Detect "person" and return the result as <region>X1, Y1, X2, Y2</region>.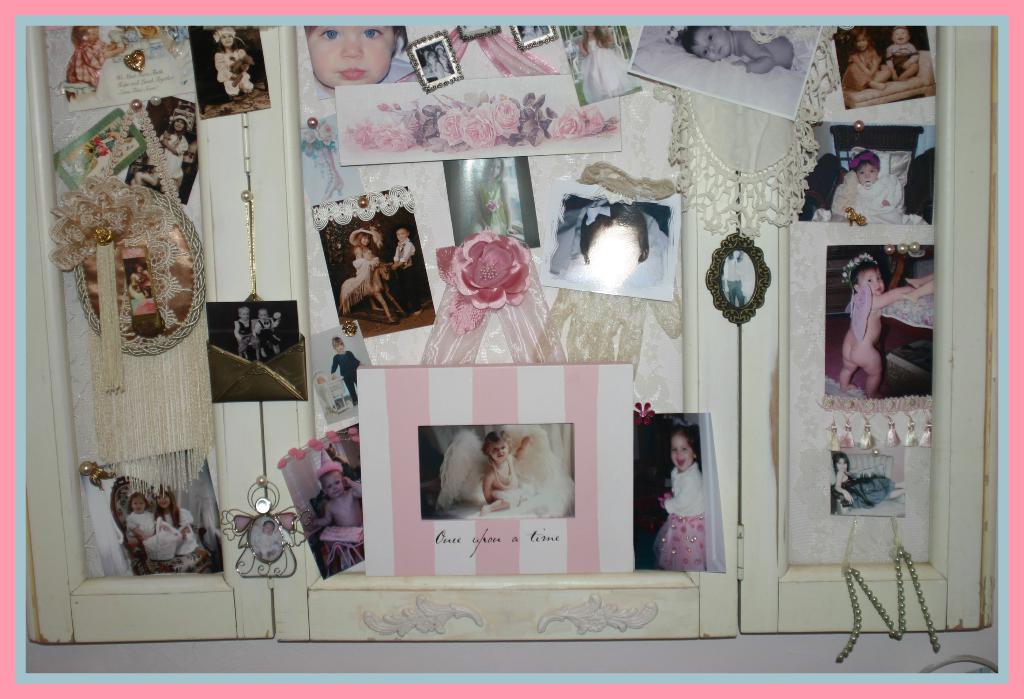
<region>837, 254, 912, 398</region>.
